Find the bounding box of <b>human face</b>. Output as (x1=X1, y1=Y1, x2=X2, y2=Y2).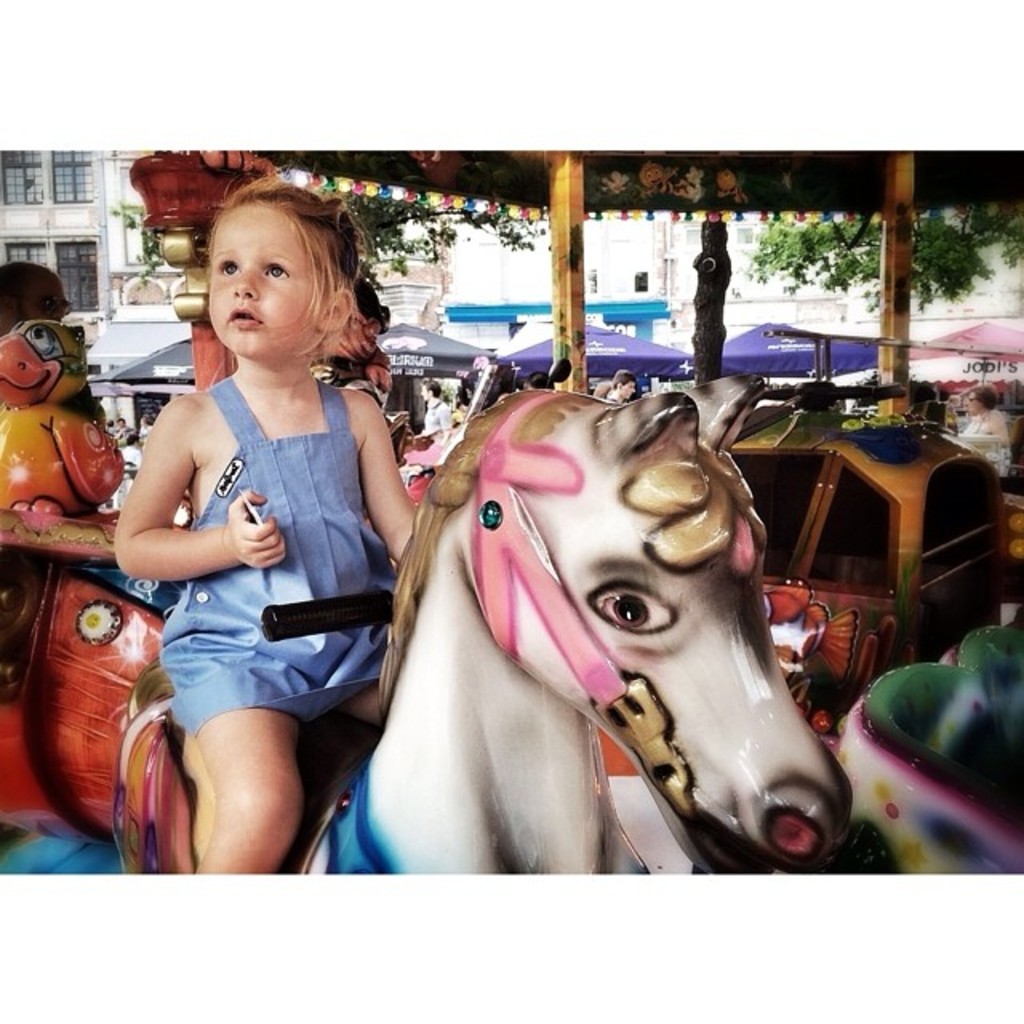
(x1=210, y1=203, x2=320, y2=365).
